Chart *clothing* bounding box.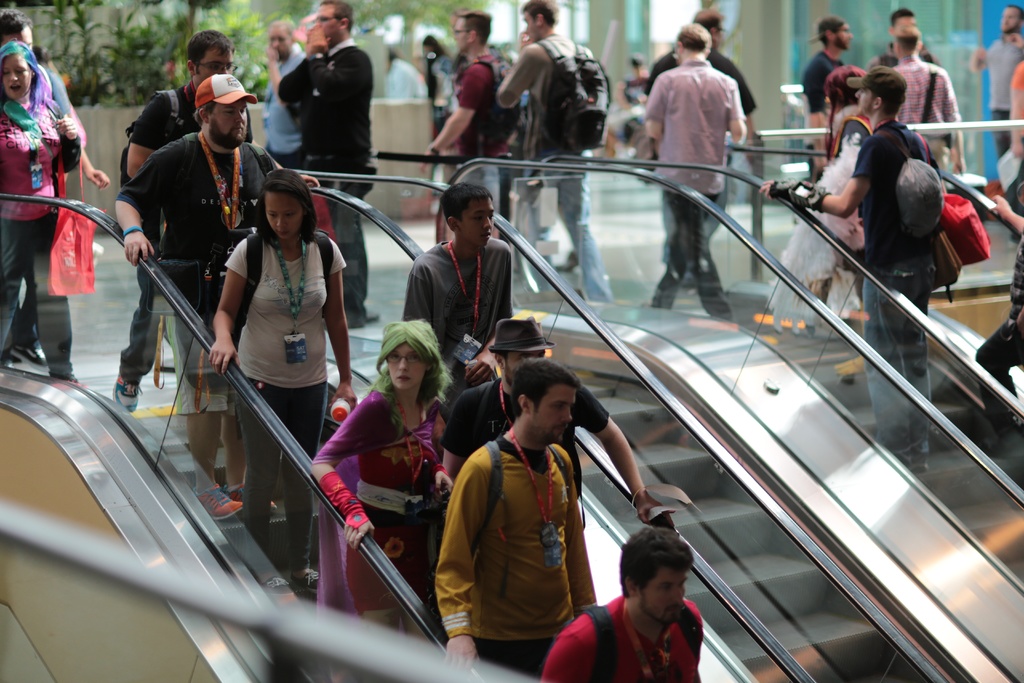
Charted: <box>852,119,941,454</box>.
